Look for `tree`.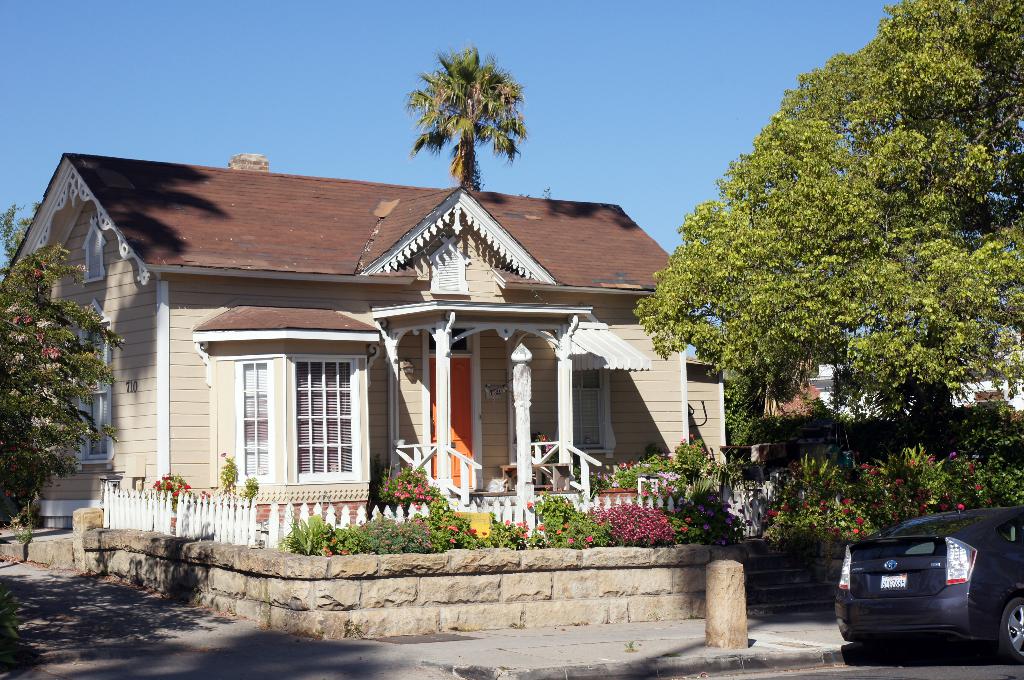
Found: [x1=0, y1=197, x2=130, y2=524].
